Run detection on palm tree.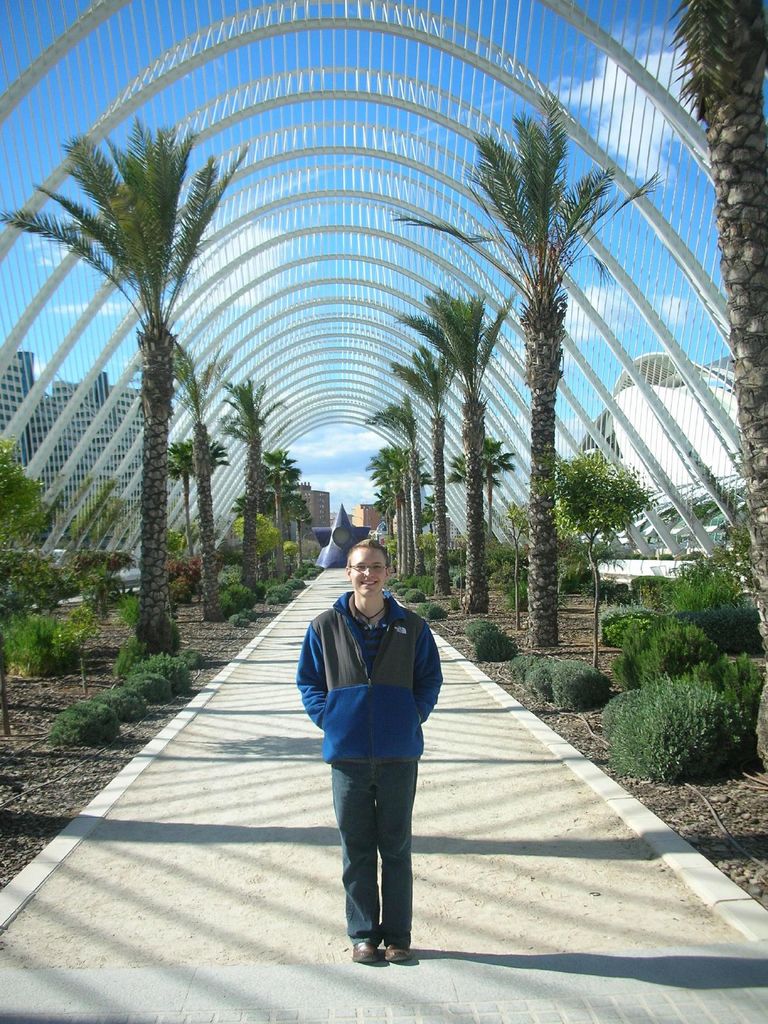
Result: box=[391, 325, 458, 671].
